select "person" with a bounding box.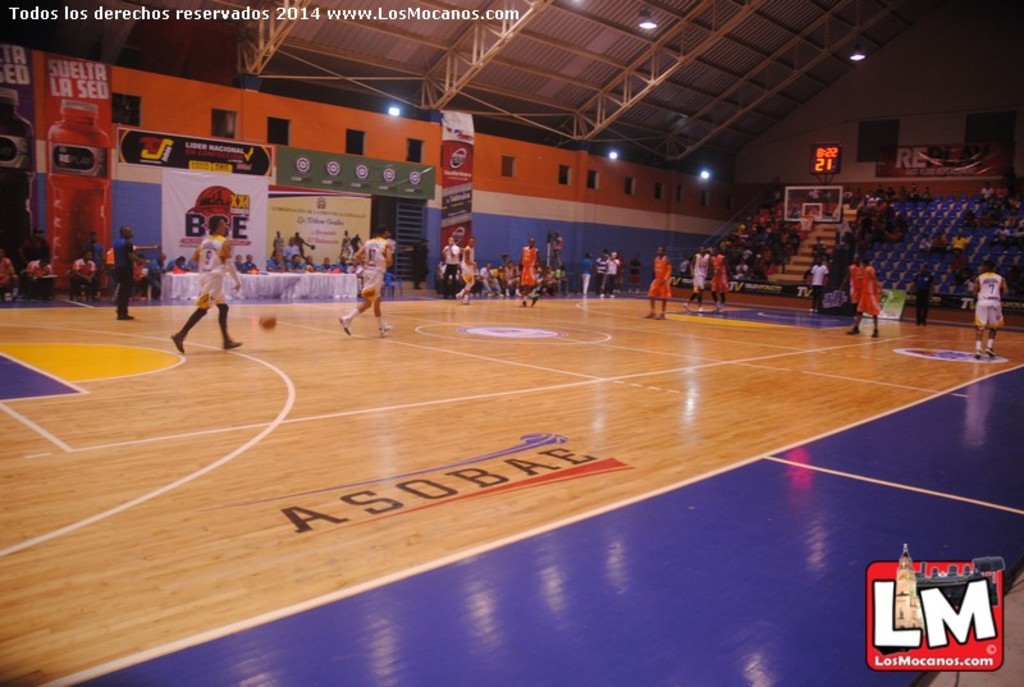
l=911, t=267, r=934, b=326.
